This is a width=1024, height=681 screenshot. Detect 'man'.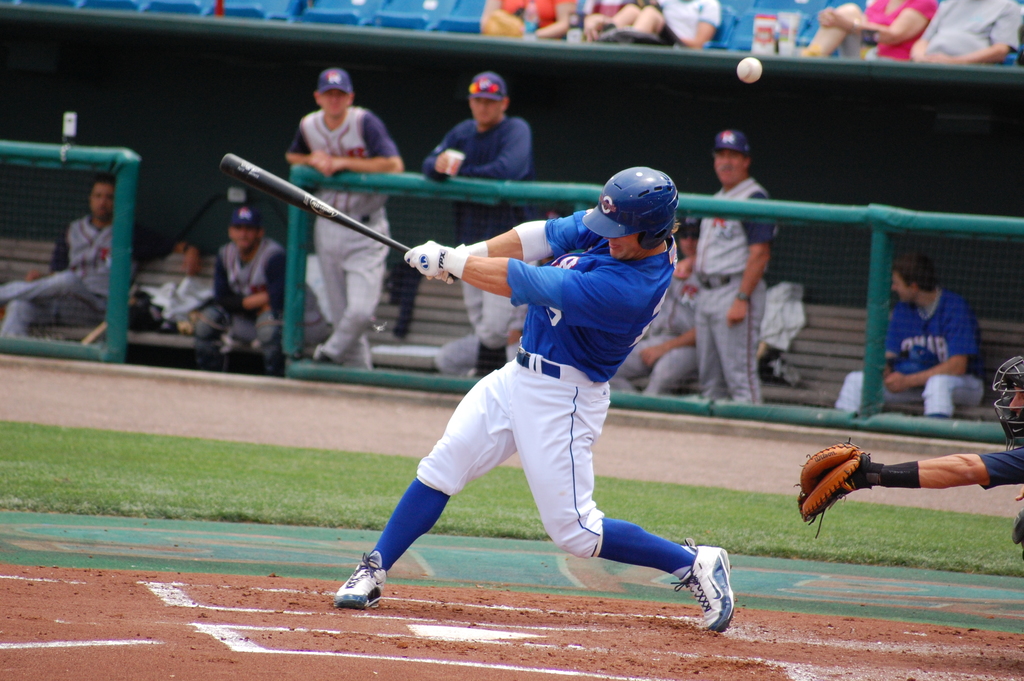
box=[612, 212, 706, 402].
